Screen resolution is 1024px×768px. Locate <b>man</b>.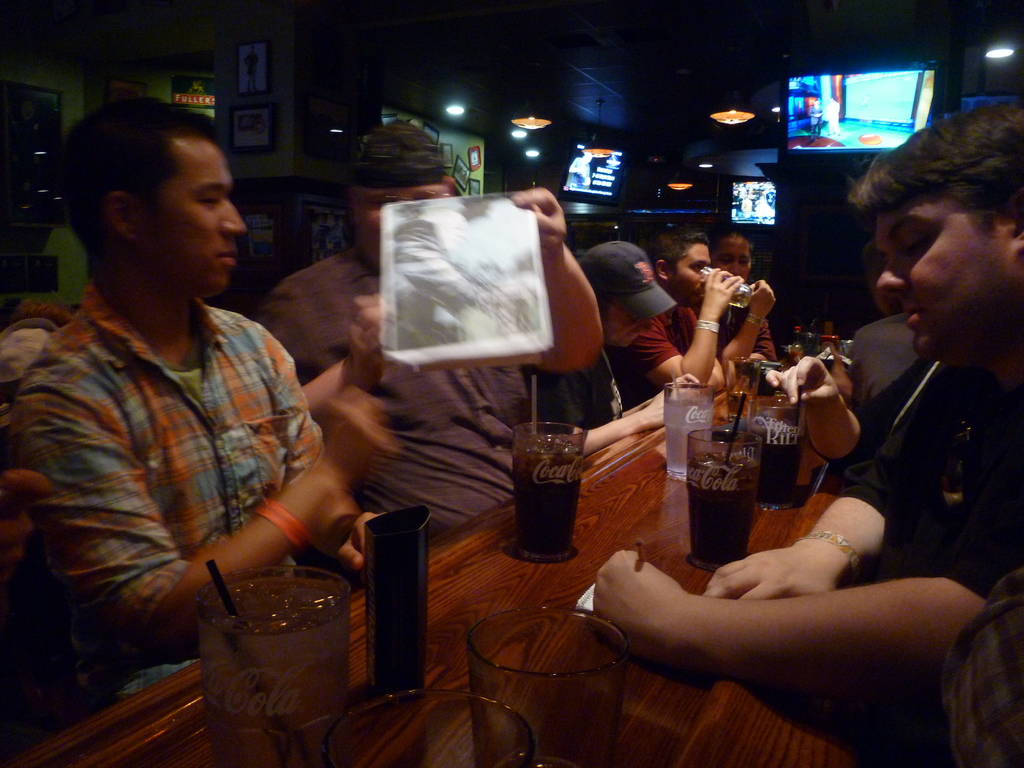
left=712, top=230, right=785, bottom=380.
